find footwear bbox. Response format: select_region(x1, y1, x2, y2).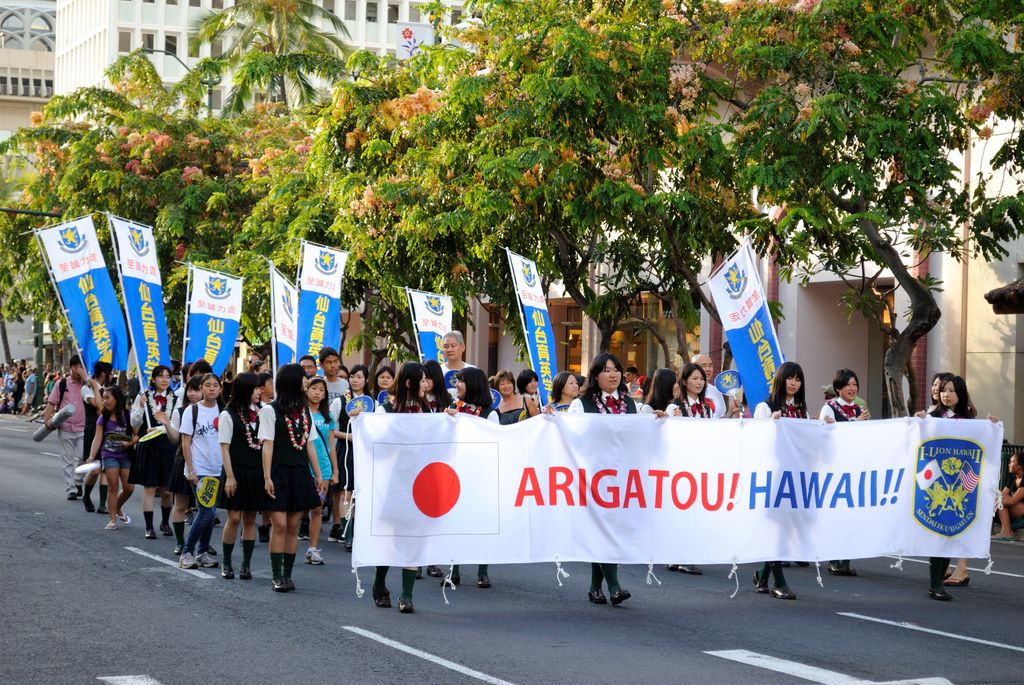
select_region(236, 562, 252, 578).
